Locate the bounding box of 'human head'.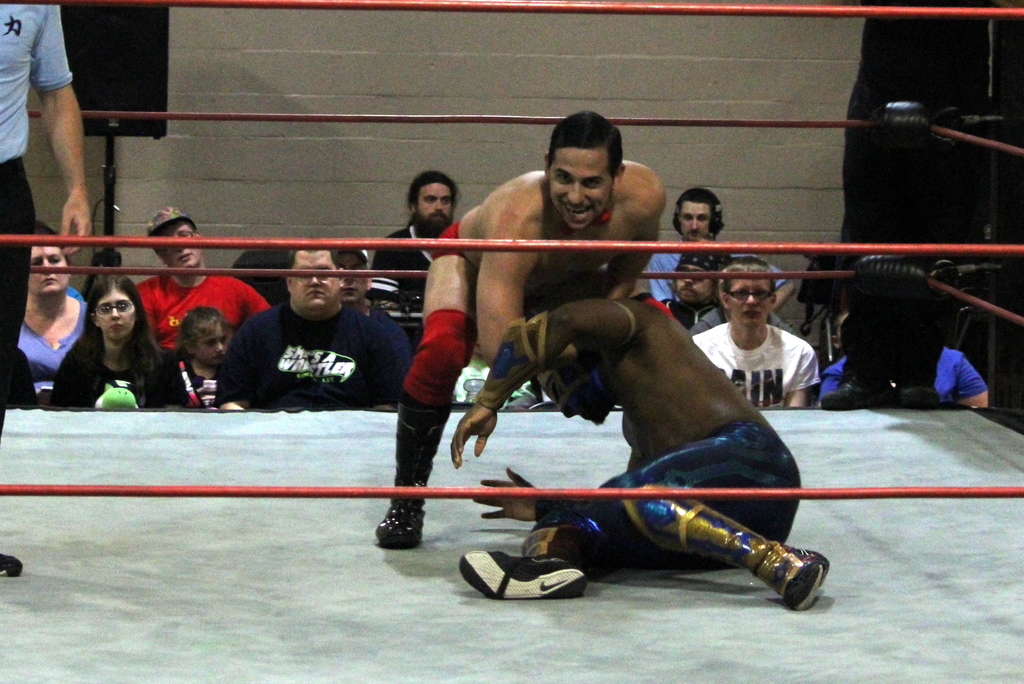
Bounding box: 87:275:142:338.
